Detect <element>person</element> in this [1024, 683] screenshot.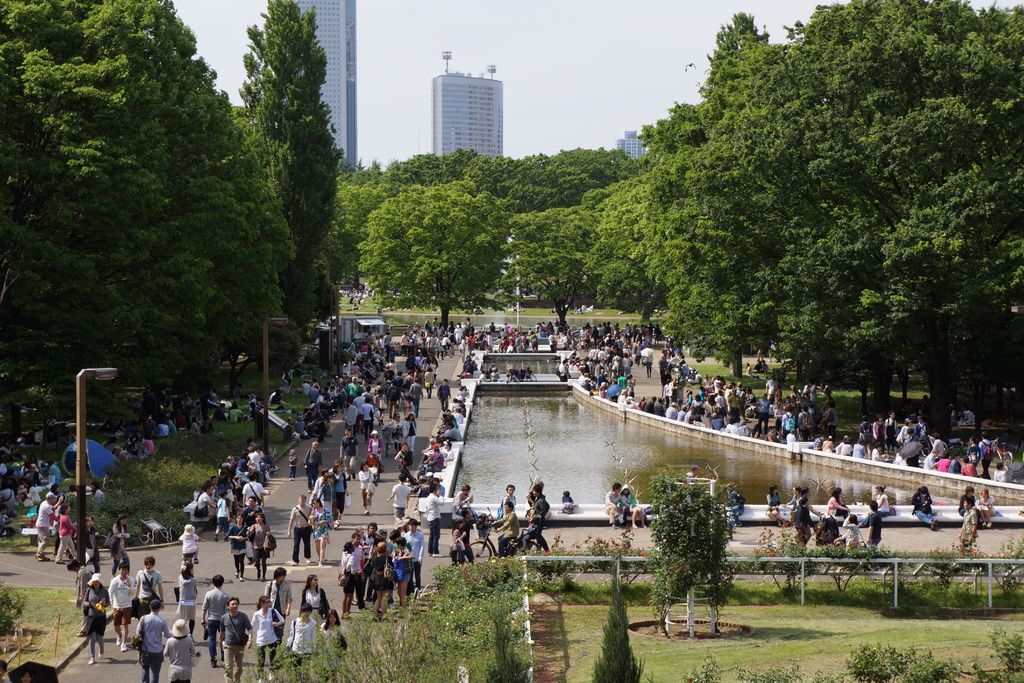
Detection: crop(958, 500, 977, 547).
